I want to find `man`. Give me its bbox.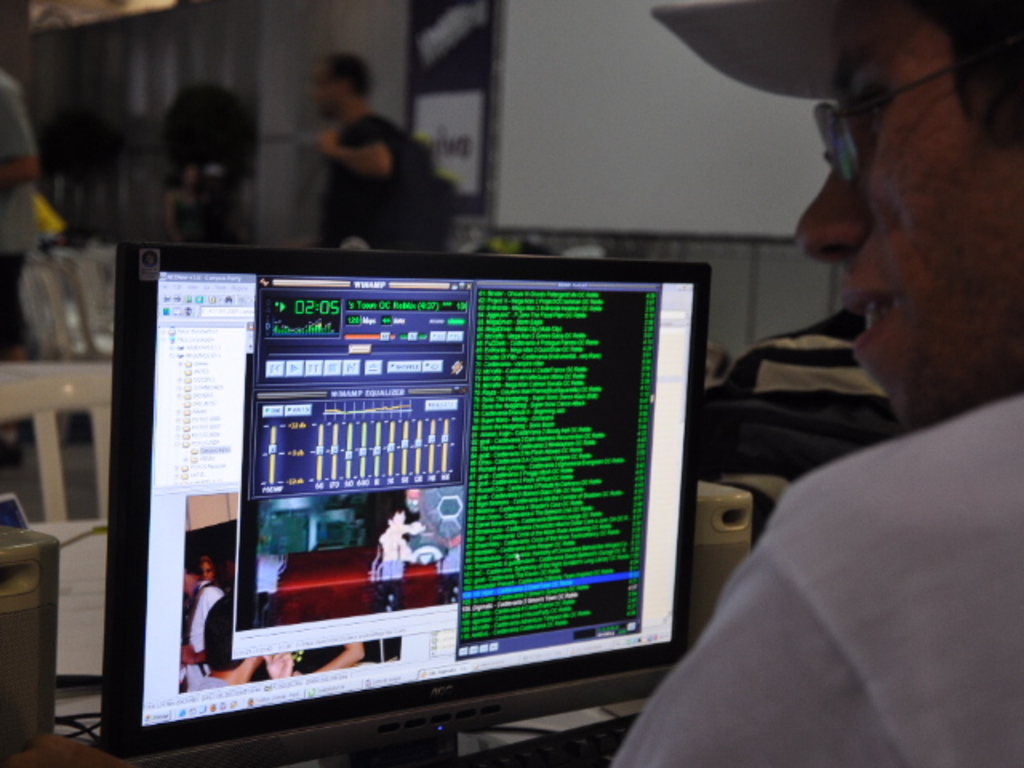
614 0 1022 766.
